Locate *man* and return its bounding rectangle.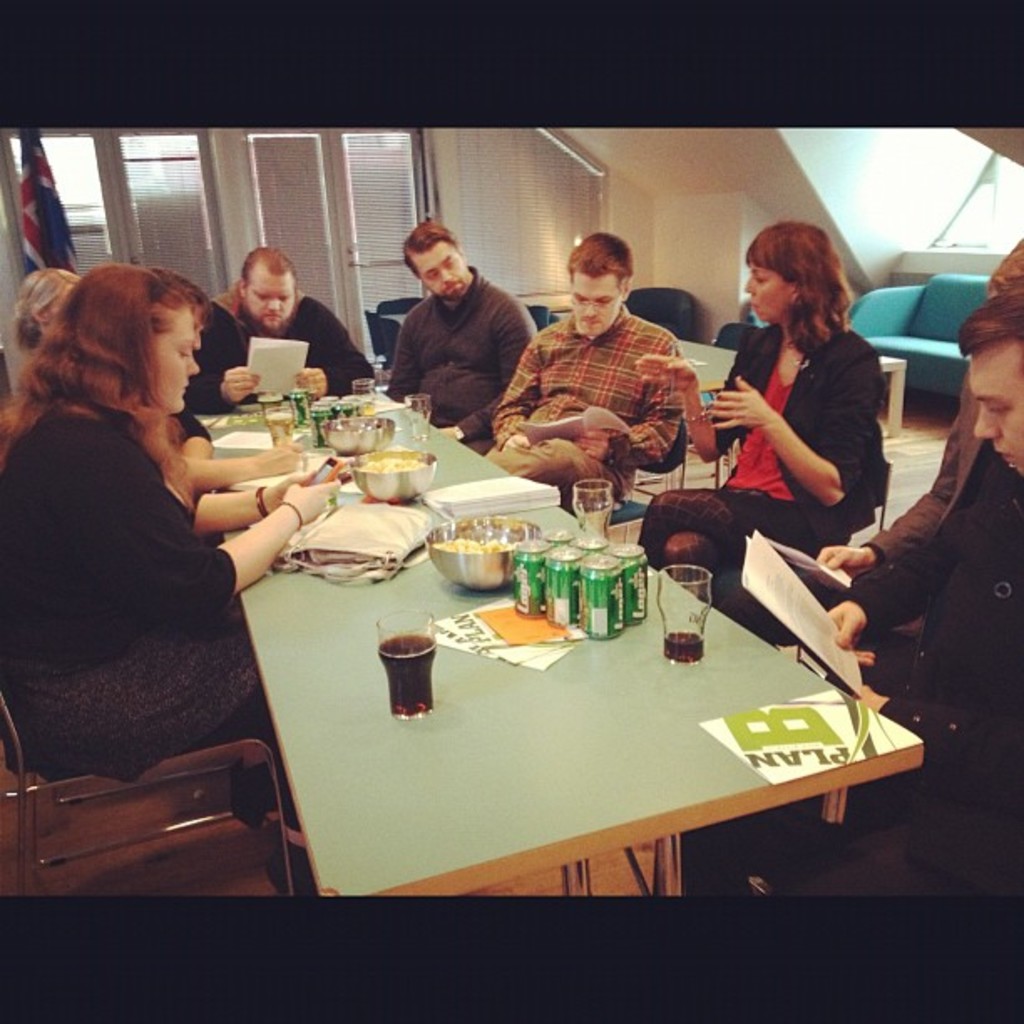
x1=161 y1=253 x2=385 y2=425.
